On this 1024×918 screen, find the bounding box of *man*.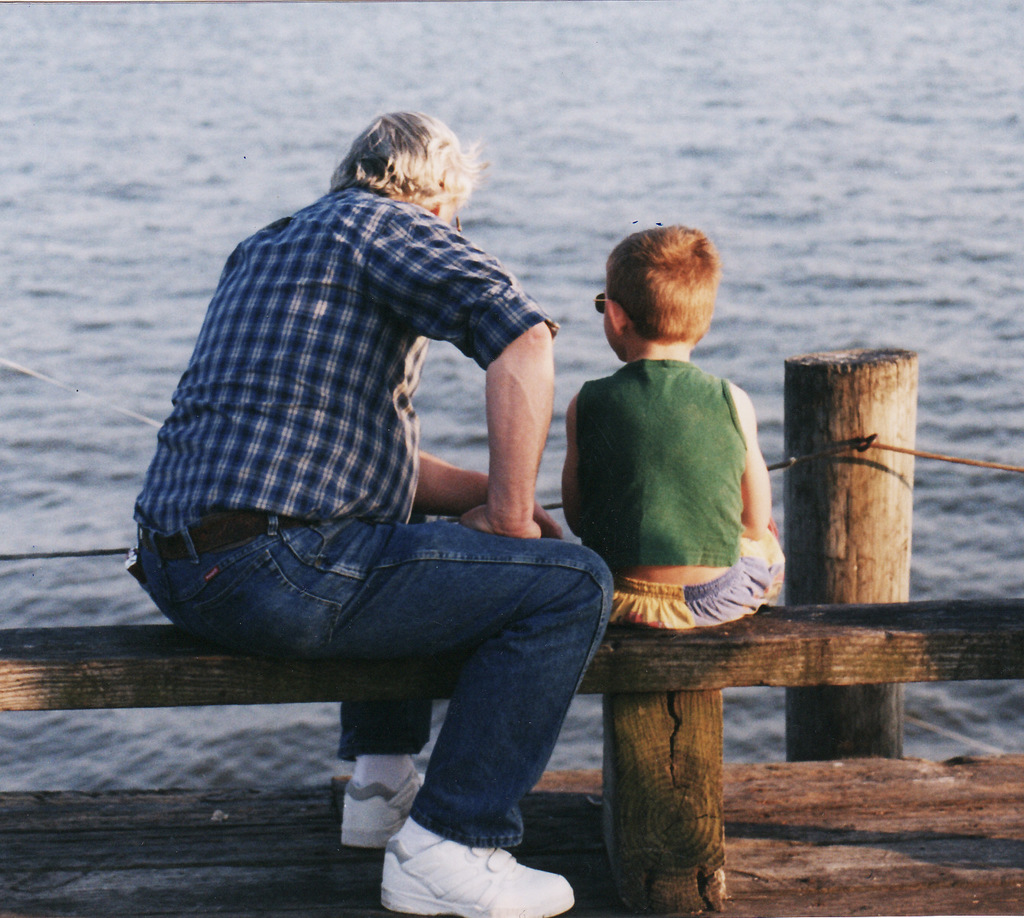
Bounding box: bbox=[144, 111, 677, 874].
